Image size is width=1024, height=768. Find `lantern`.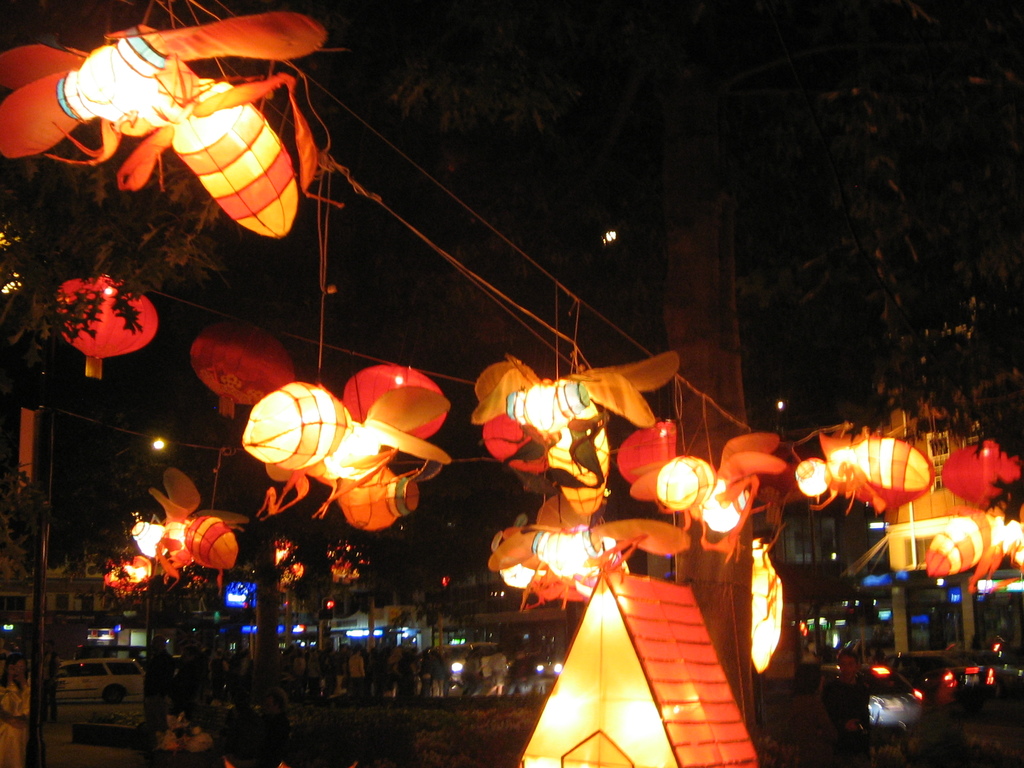
{"left": 927, "top": 507, "right": 1023, "bottom": 595}.
